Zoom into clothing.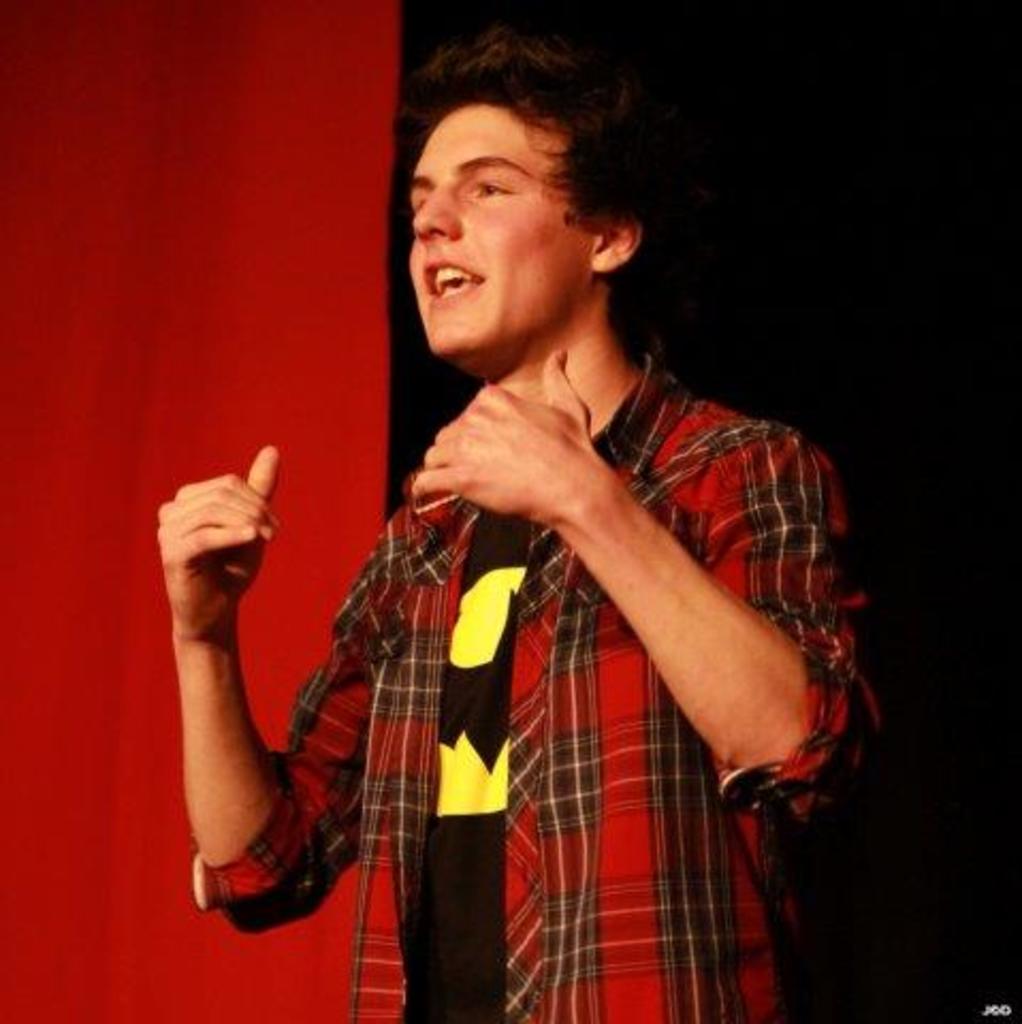
Zoom target: x1=258, y1=294, x2=824, y2=1001.
